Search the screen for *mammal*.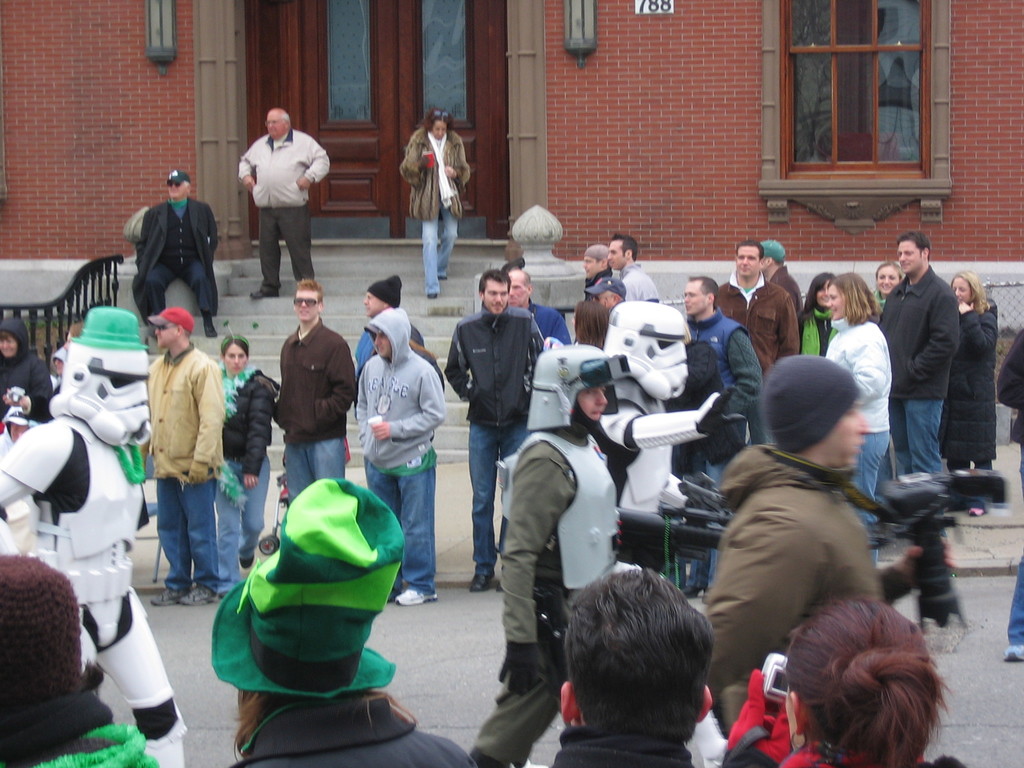
Found at 950/266/995/518.
